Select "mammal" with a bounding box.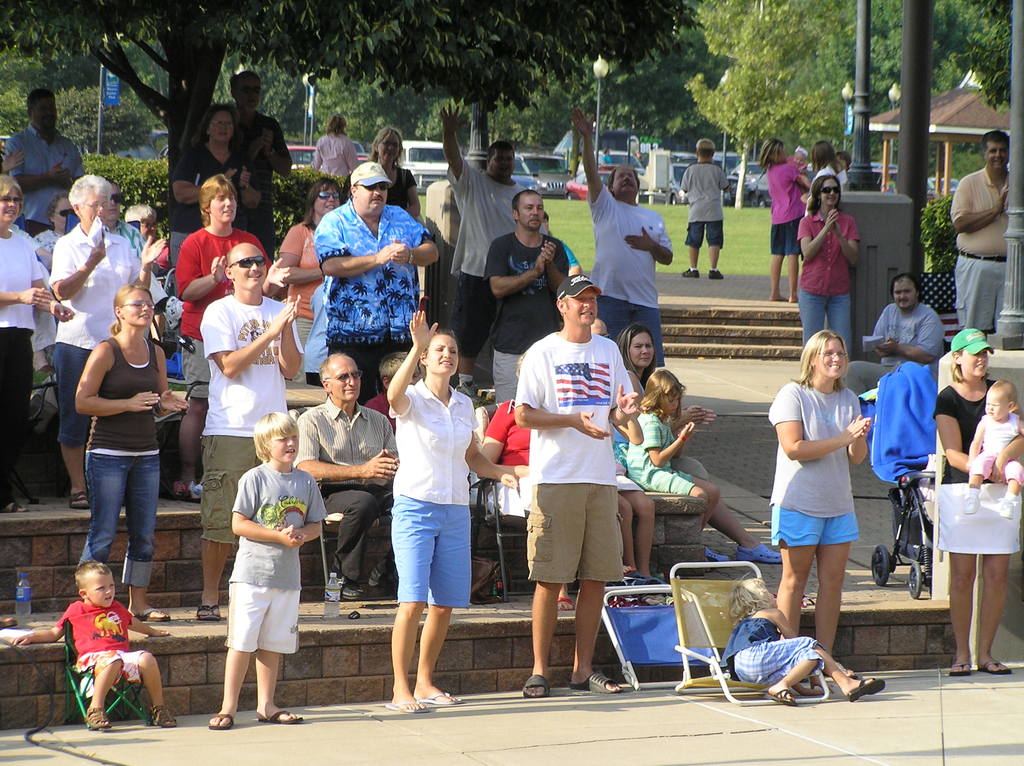
[950, 132, 1009, 339].
